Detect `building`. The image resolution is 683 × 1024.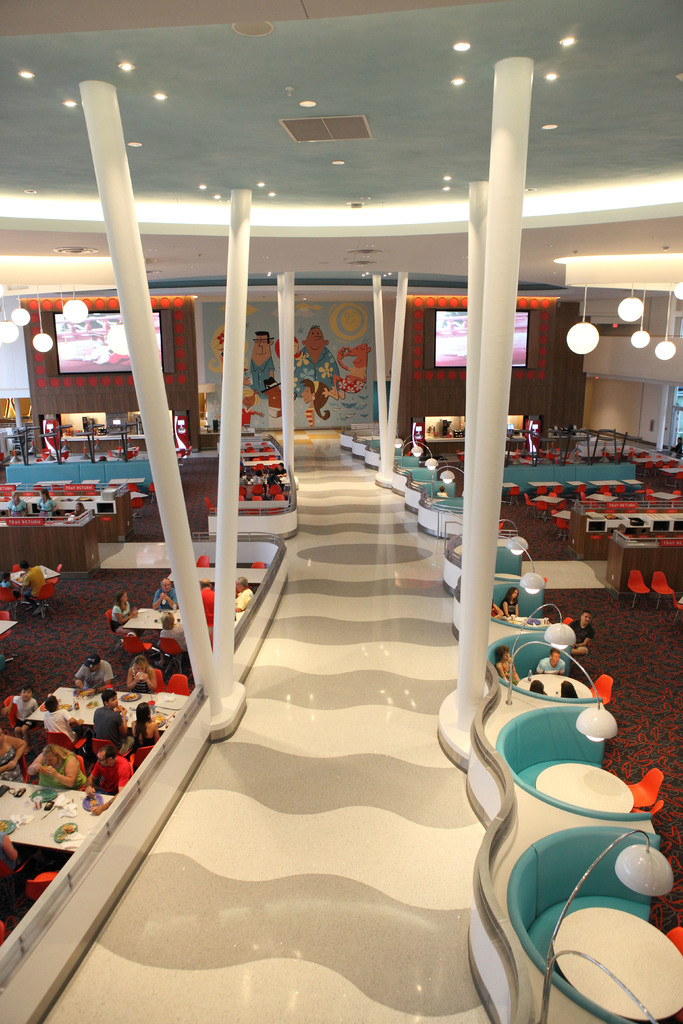
[left=0, top=0, right=682, bottom=1023].
